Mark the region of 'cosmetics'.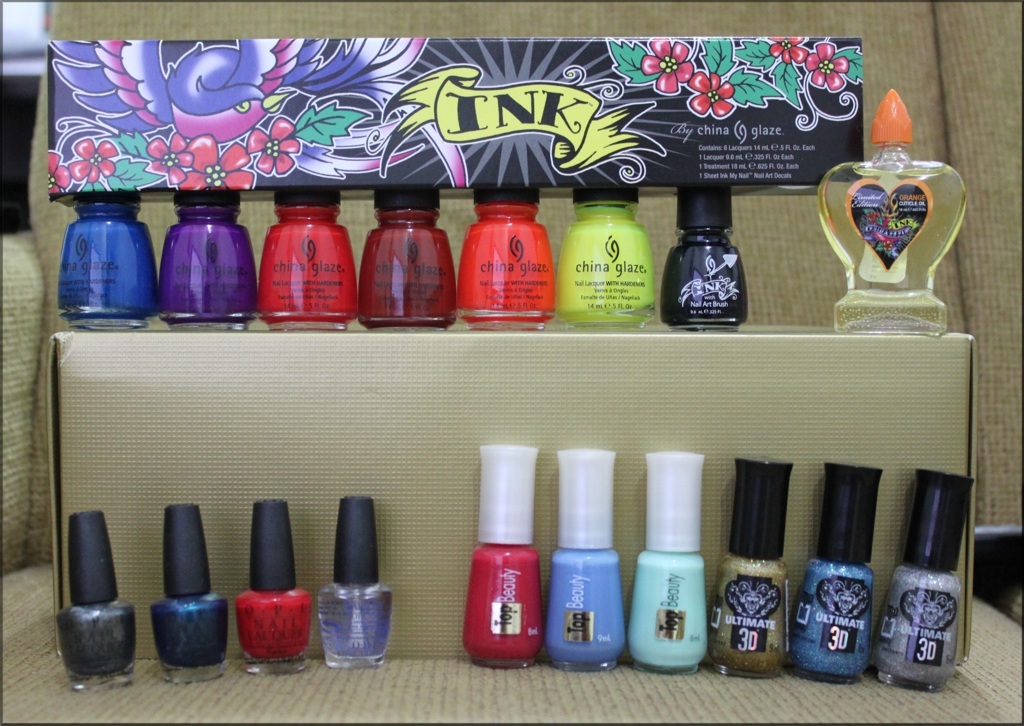
Region: (left=628, top=450, right=709, bottom=676).
